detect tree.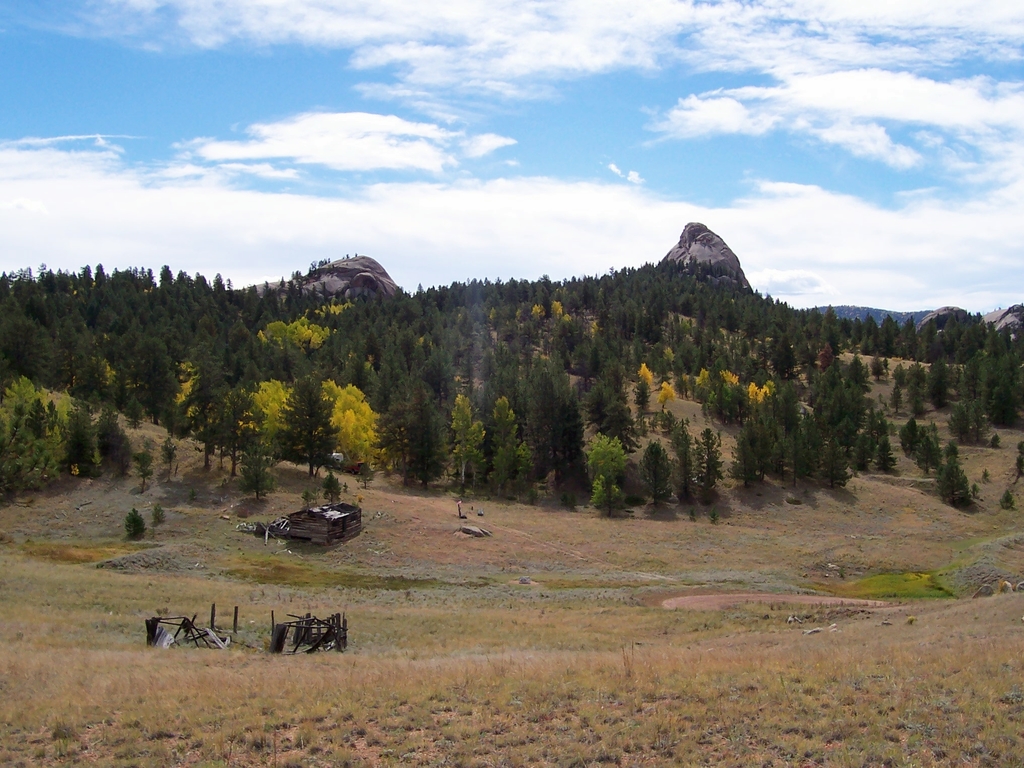
Detected at rect(819, 330, 842, 356).
